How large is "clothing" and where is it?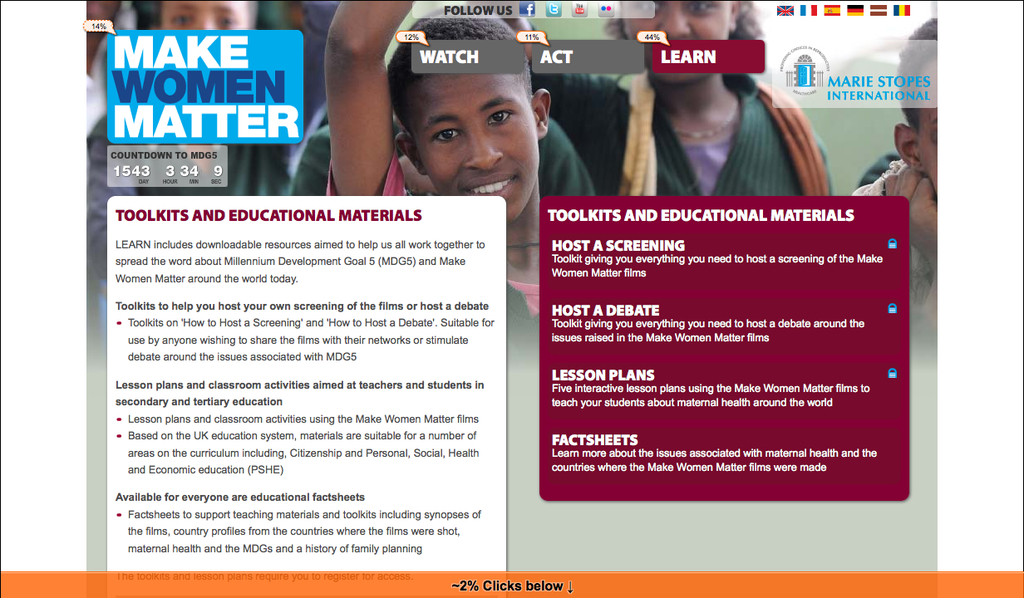
Bounding box: (534,71,830,192).
